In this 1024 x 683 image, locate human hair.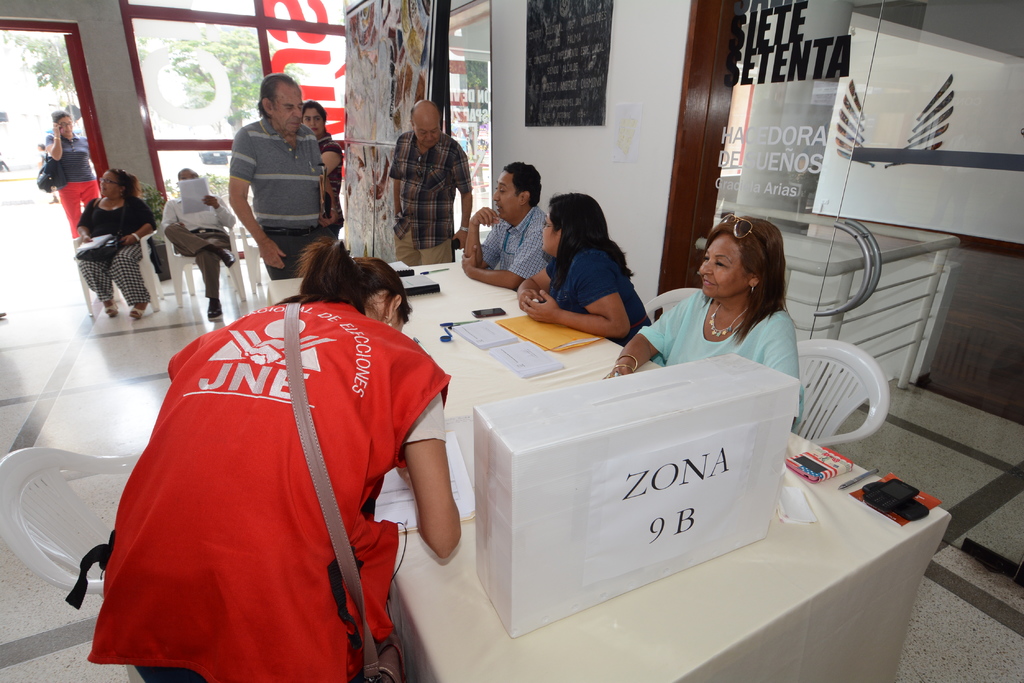
Bounding box: bbox(708, 213, 783, 349).
